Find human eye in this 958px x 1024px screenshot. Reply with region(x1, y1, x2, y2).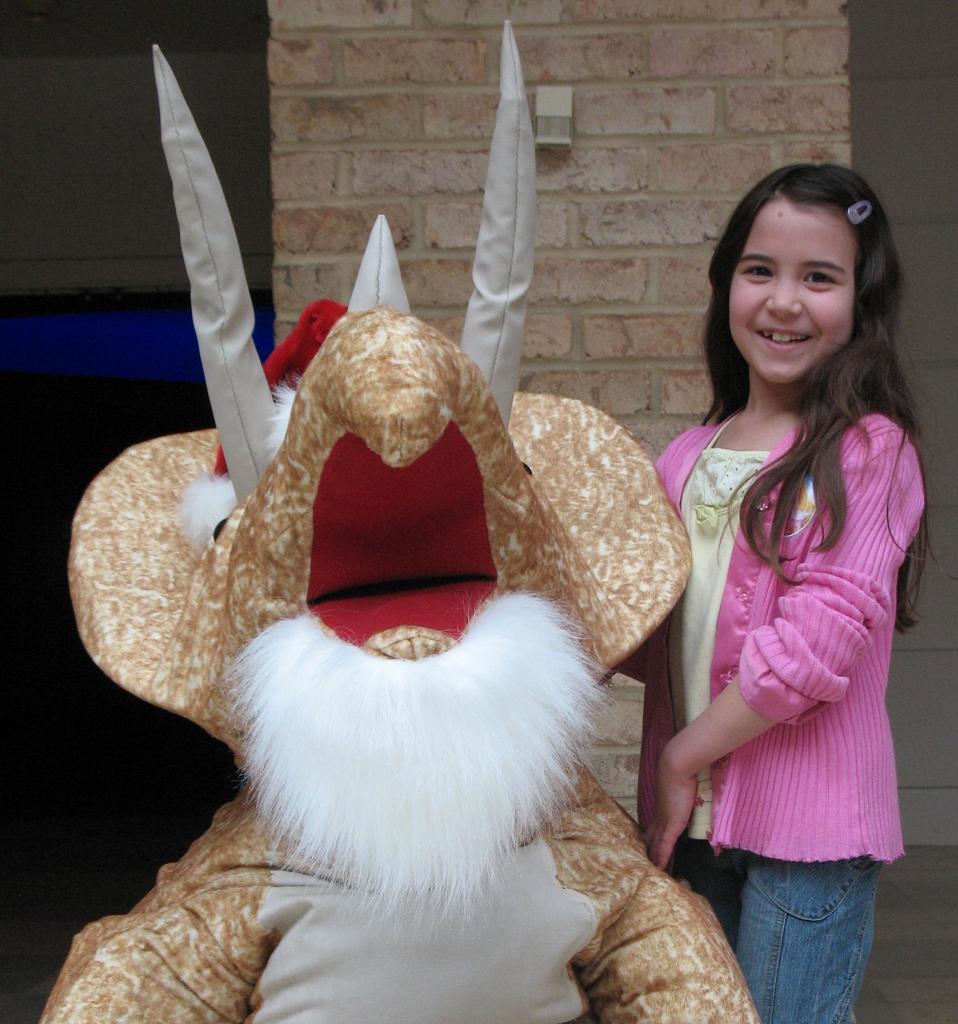
region(733, 259, 775, 283).
